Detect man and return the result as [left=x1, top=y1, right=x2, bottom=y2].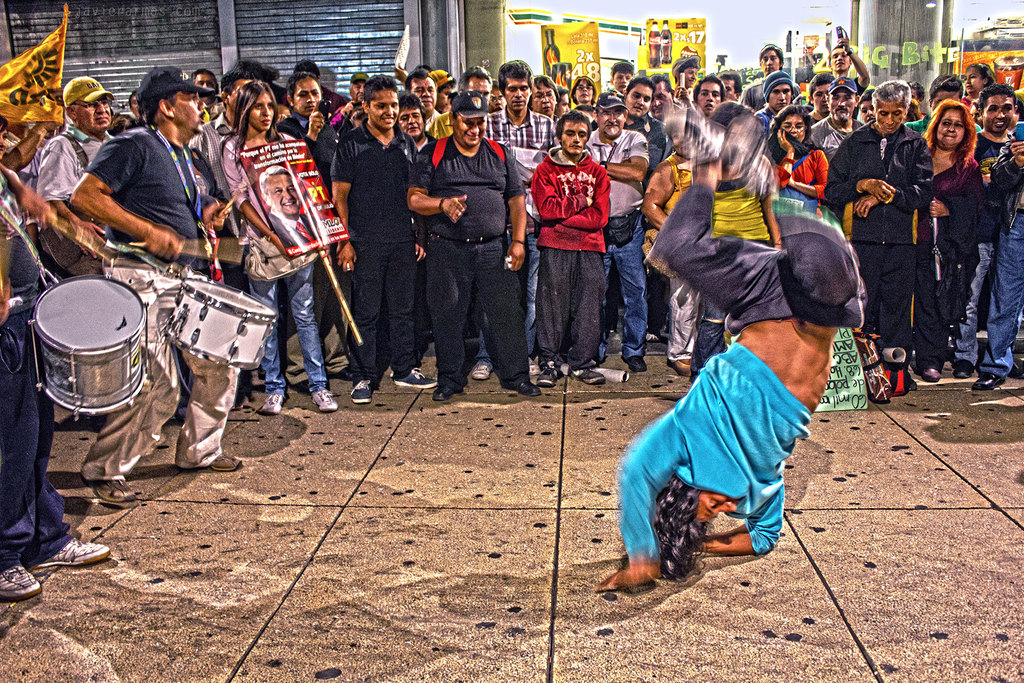
[left=331, top=68, right=369, bottom=124].
